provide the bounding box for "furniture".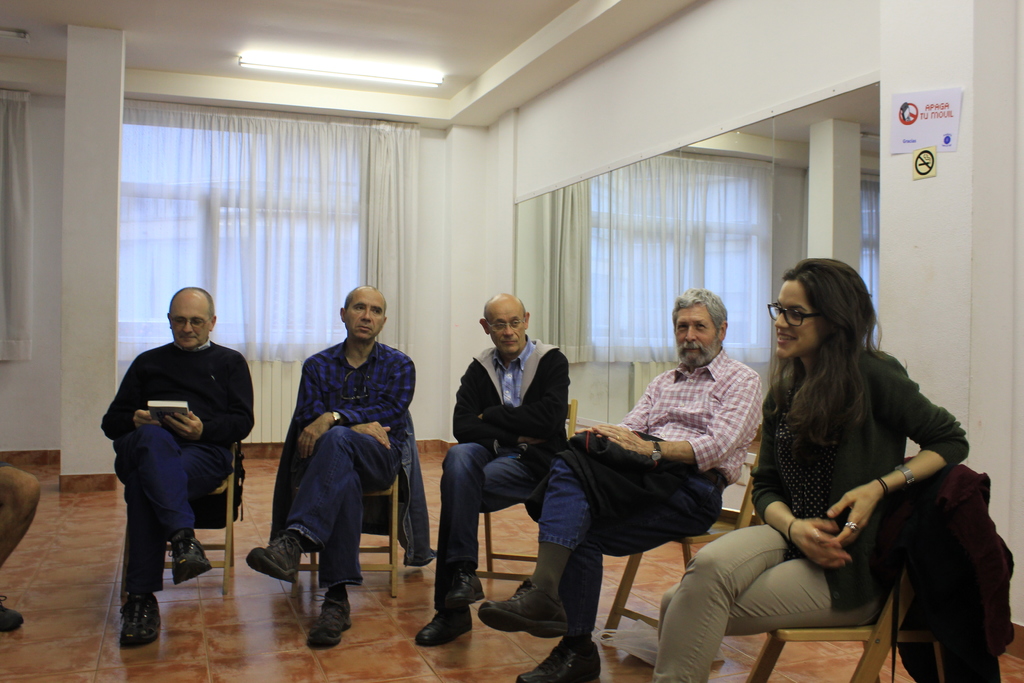
{"left": 469, "top": 398, "right": 576, "bottom": 584}.
